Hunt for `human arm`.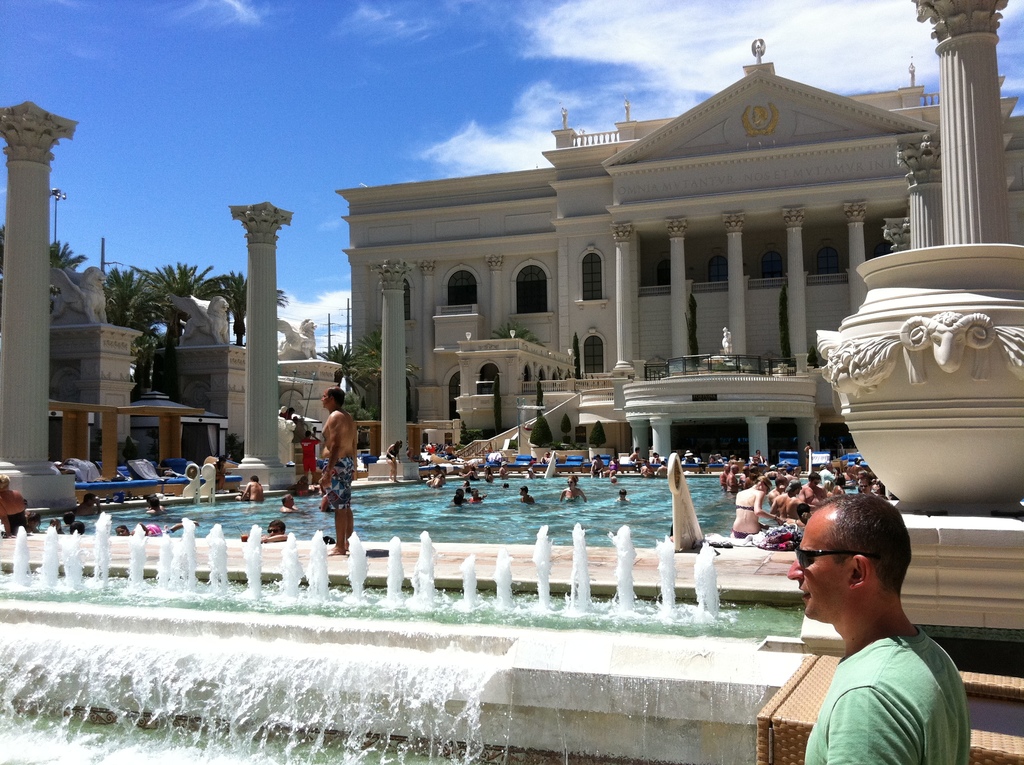
Hunted down at {"x1": 262, "y1": 532, "x2": 286, "y2": 543}.
